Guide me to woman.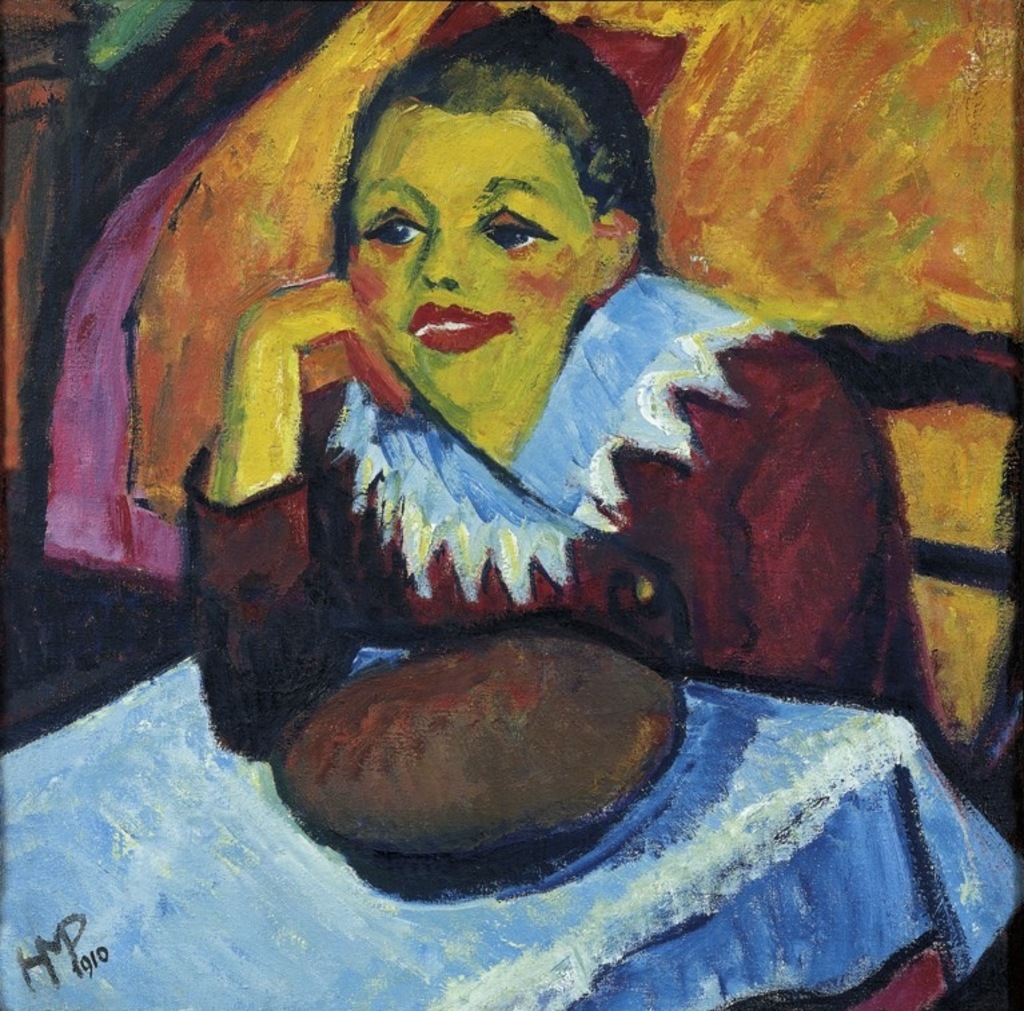
Guidance: {"left": 99, "top": 12, "right": 944, "bottom": 927}.
